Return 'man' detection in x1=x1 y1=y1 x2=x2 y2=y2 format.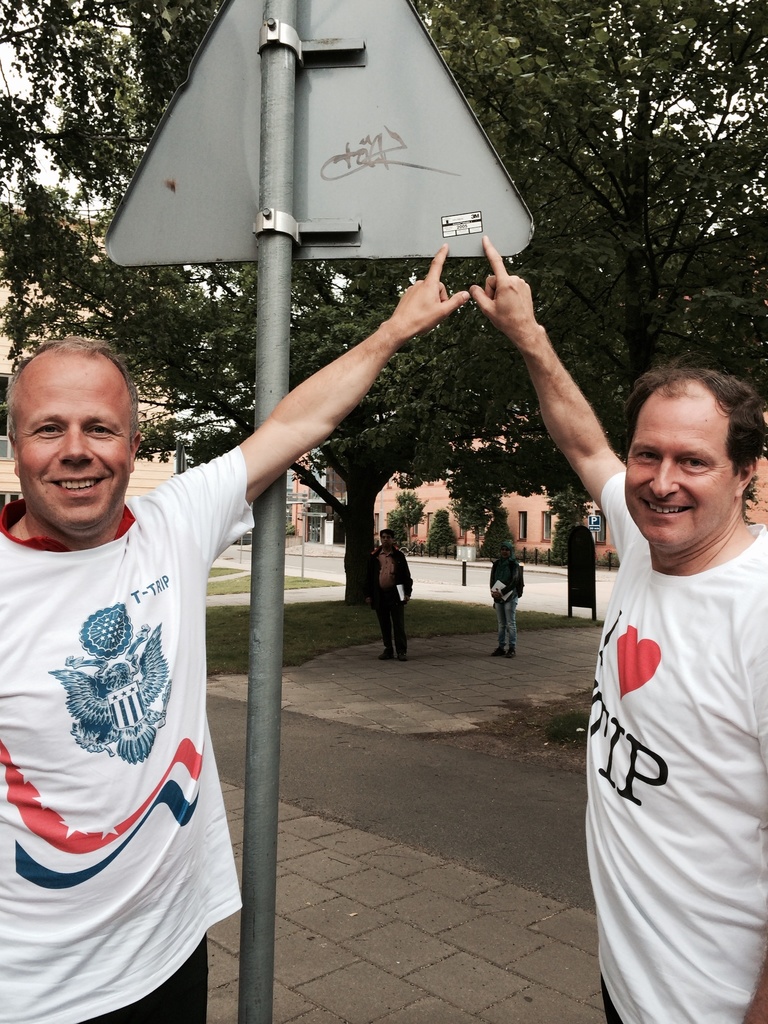
x1=8 y1=264 x2=340 y2=1021.
